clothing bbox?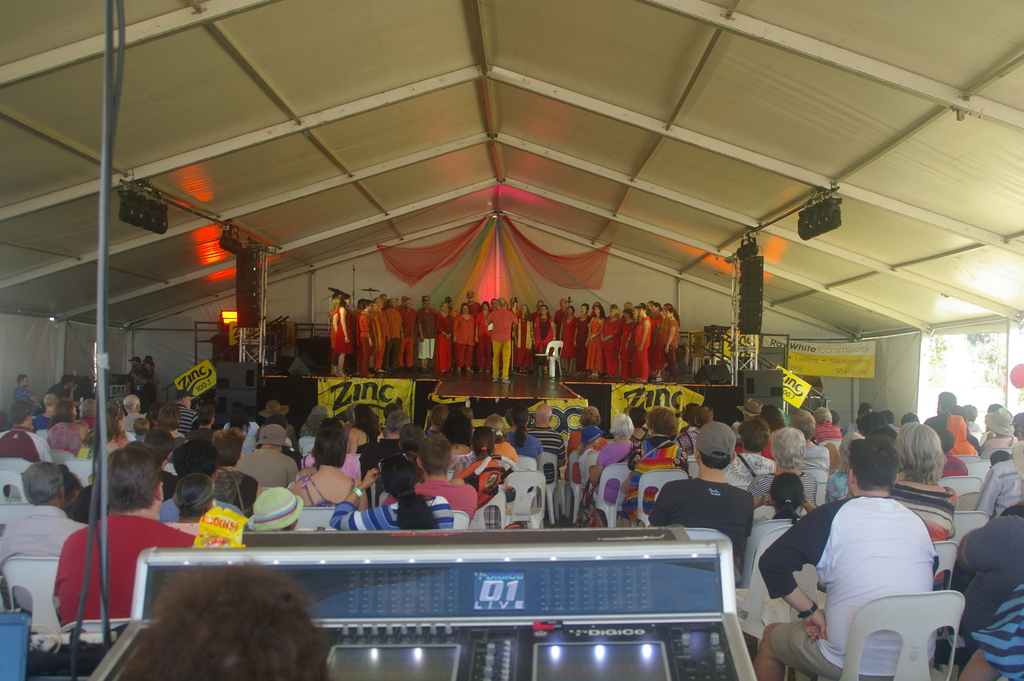
[0, 510, 79, 623]
